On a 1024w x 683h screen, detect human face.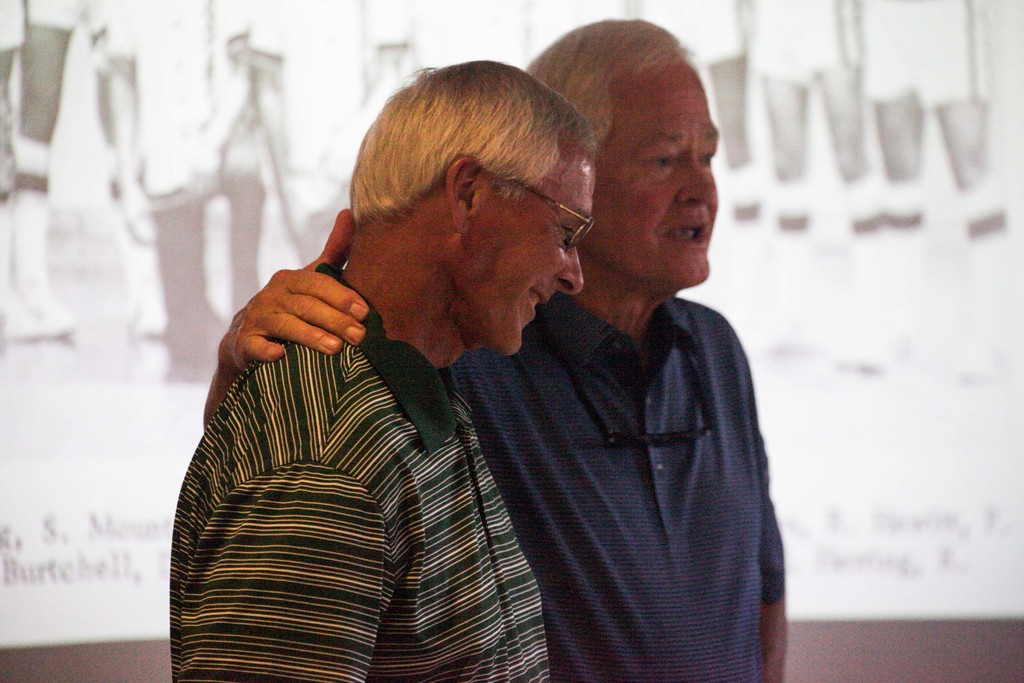
(x1=450, y1=134, x2=594, y2=353).
